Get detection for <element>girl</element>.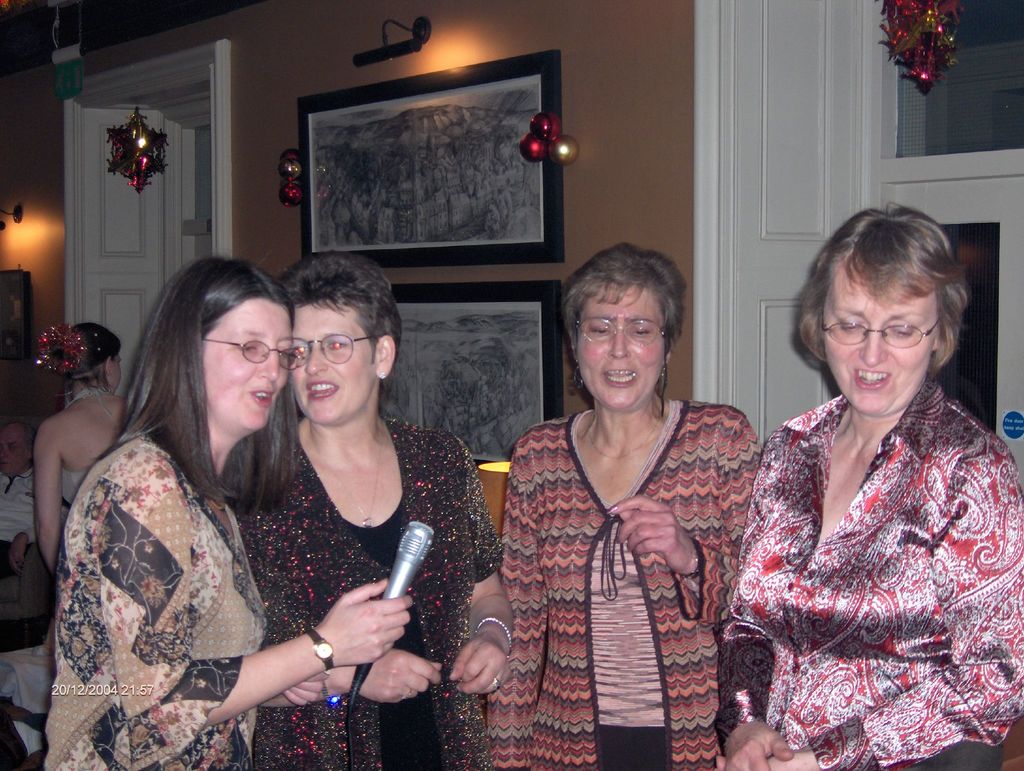
Detection: pyautogui.locateOnScreen(35, 322, 131, 575).
